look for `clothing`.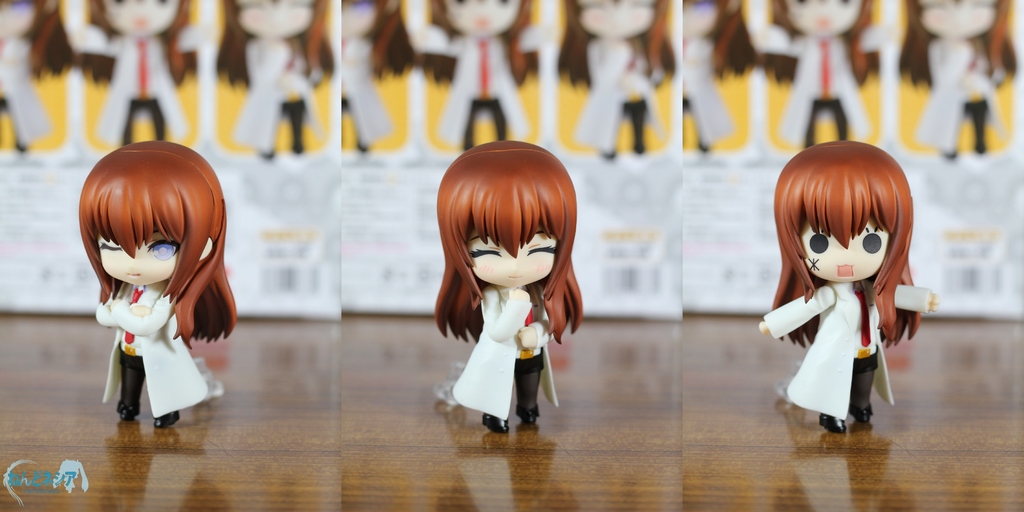
Found: bbox=[442, 35, 541, 155].
